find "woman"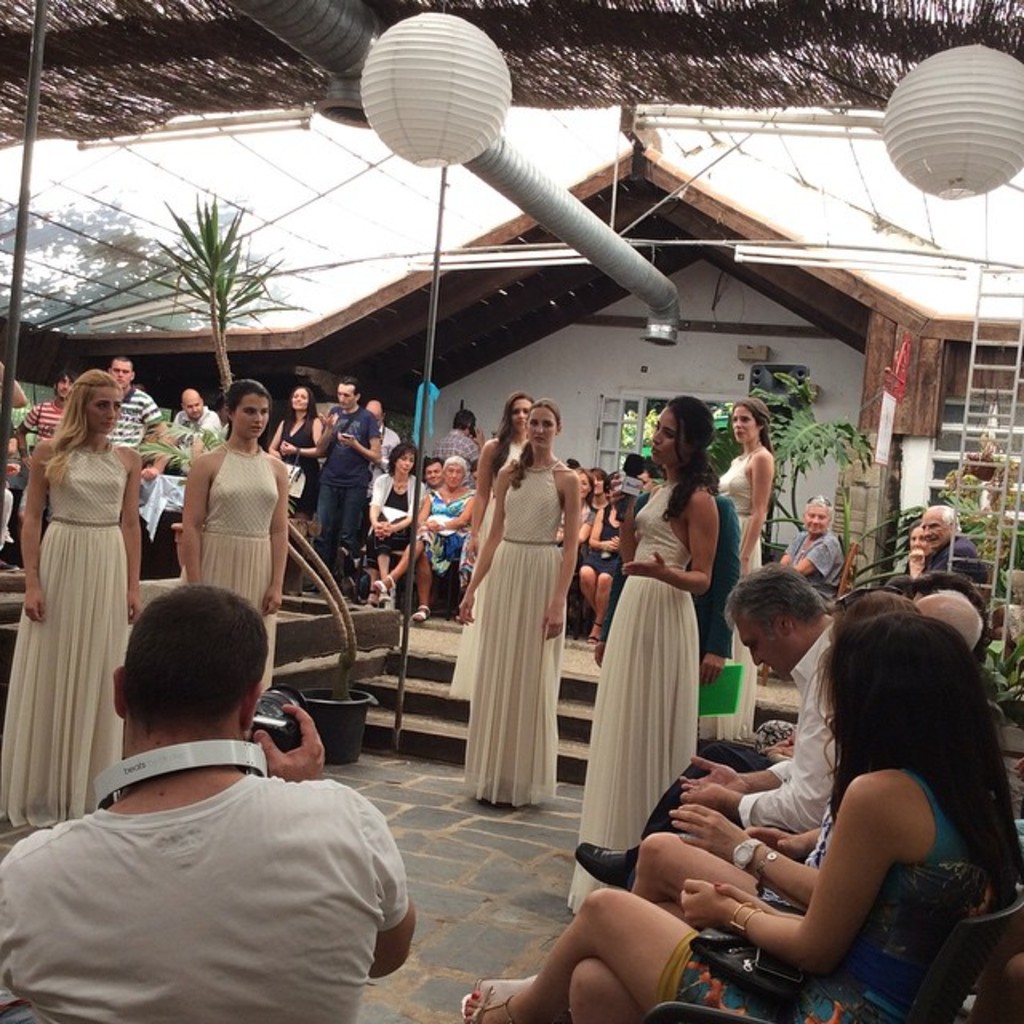
<region>454, 616, 1021, 1022</region>
